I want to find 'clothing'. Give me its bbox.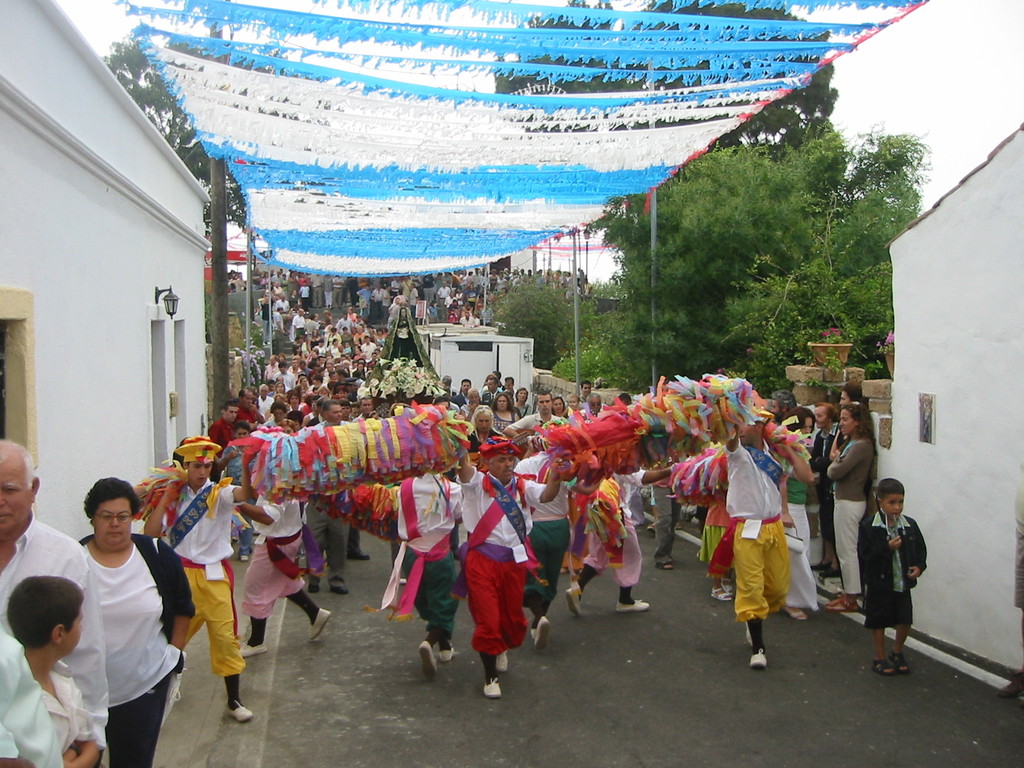
Rect(732, 433, 790, 616).
